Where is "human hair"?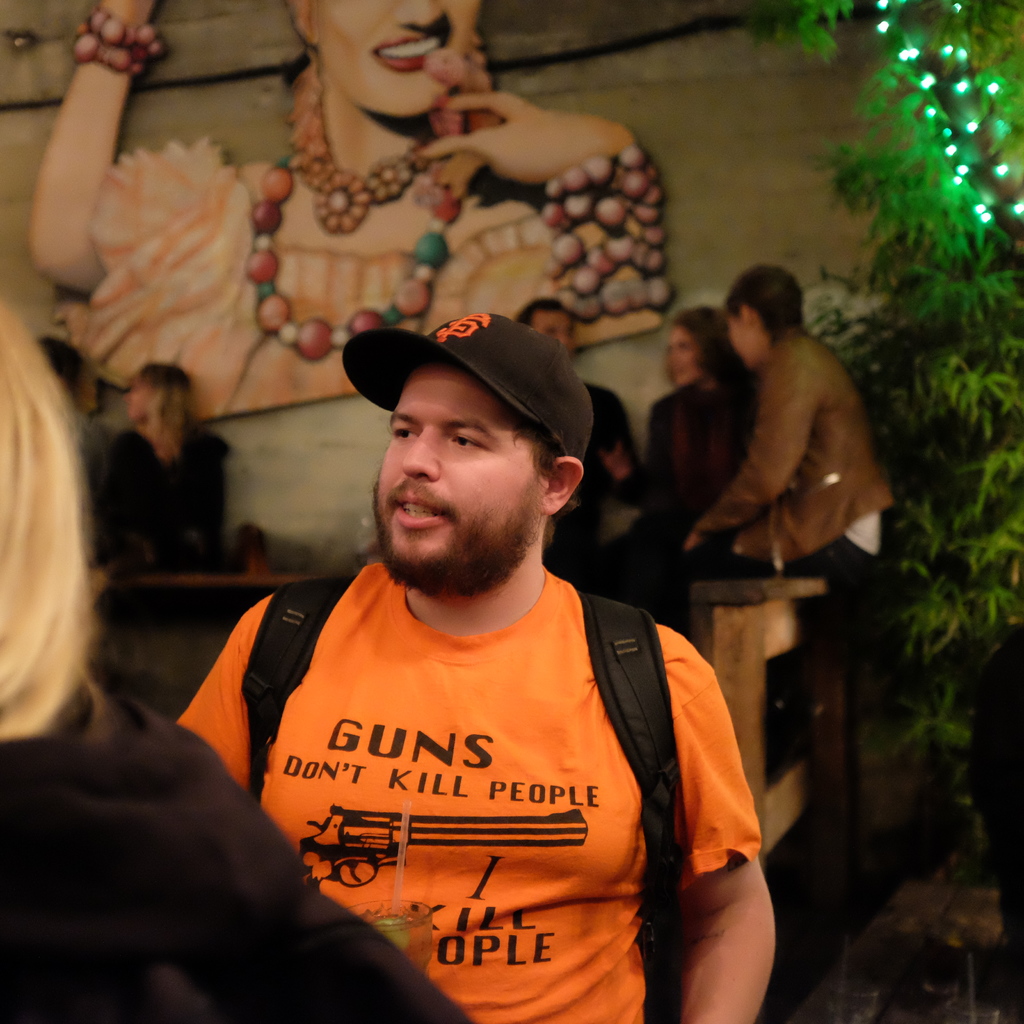
BBox(663, 303, 734, 387).
